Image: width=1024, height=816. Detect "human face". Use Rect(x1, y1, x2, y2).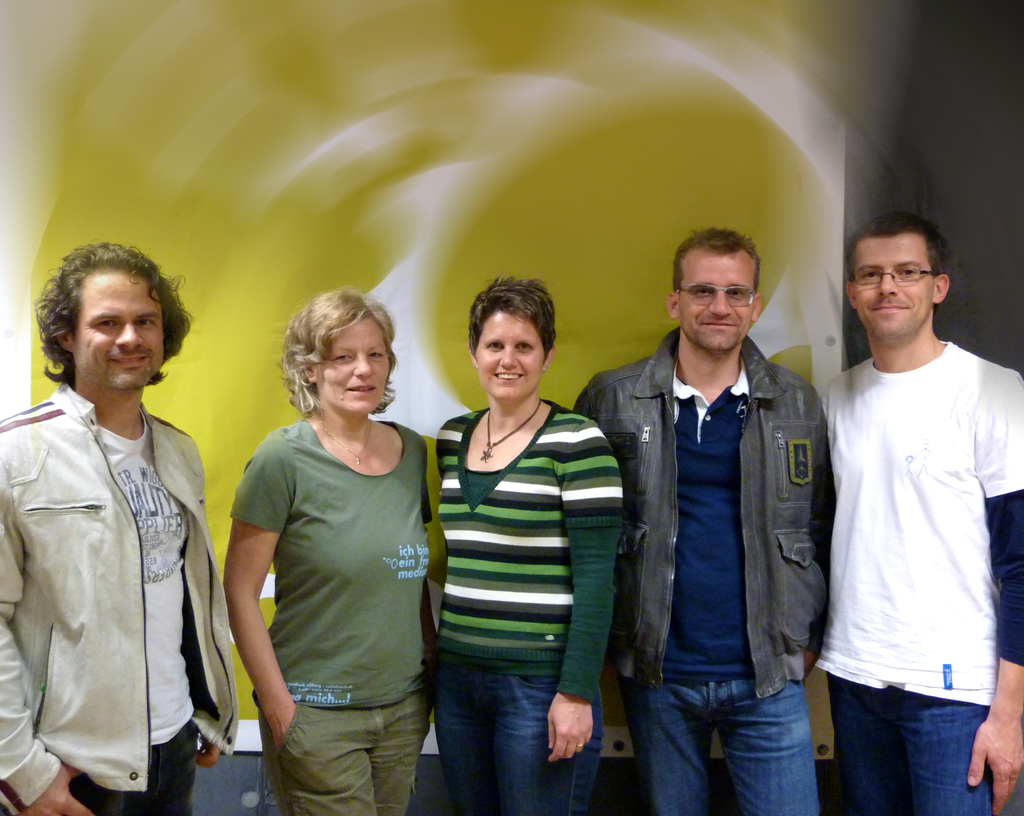
Rect(851, 237, 939, 340).
